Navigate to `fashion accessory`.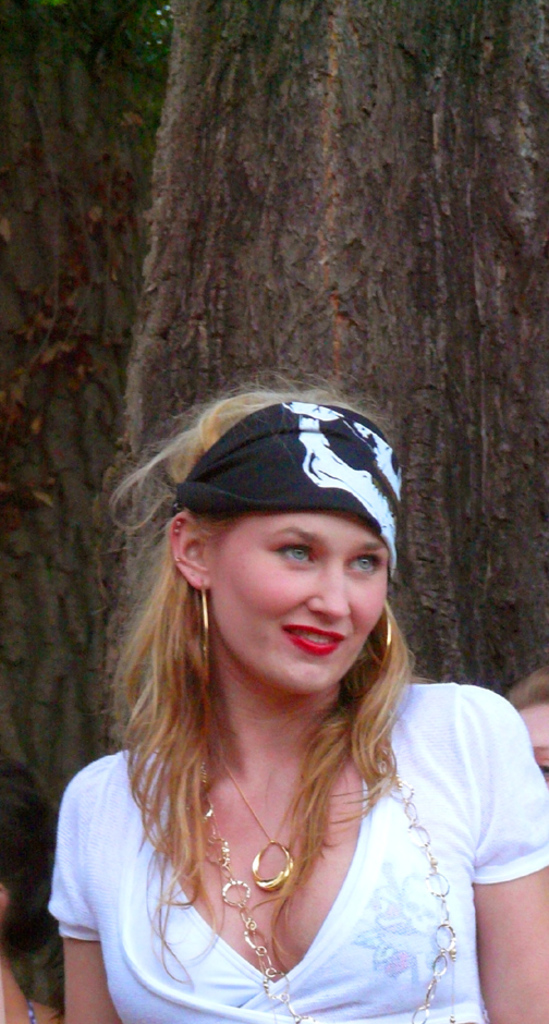
Navigation target: {"left": 174, "top": 400, "right": 403, "bottom": 583}.
